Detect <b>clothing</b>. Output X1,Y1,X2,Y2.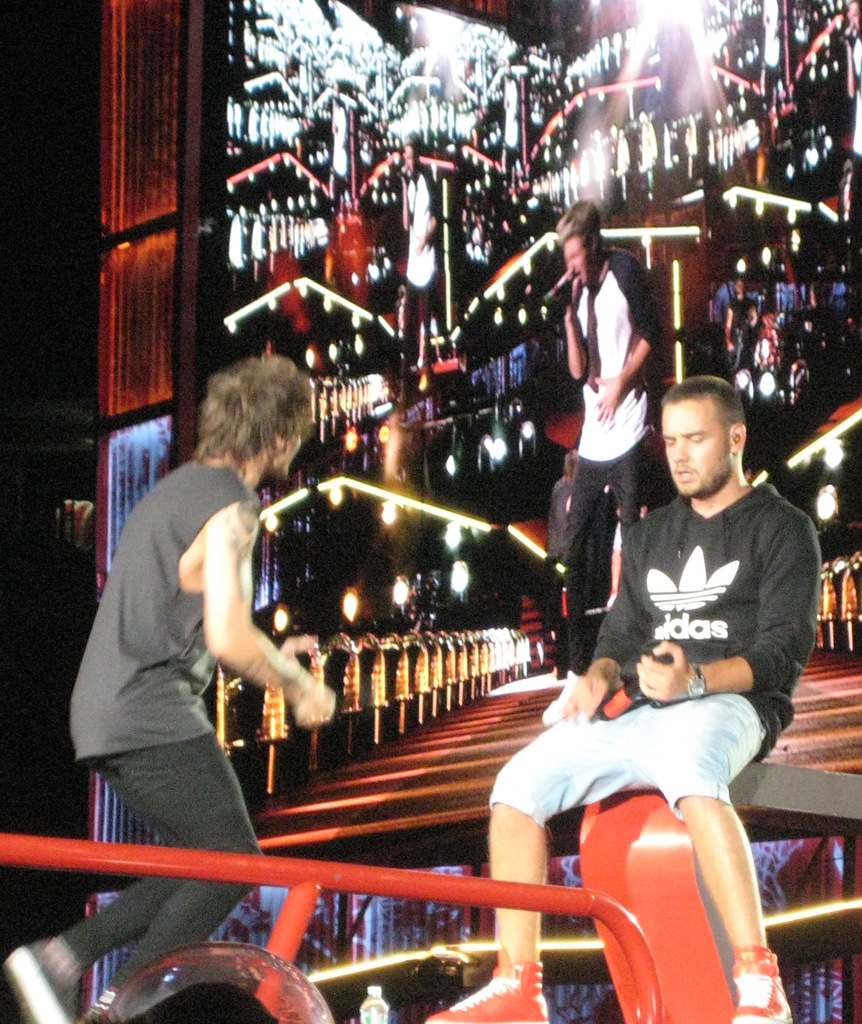
592,481,824,761.
